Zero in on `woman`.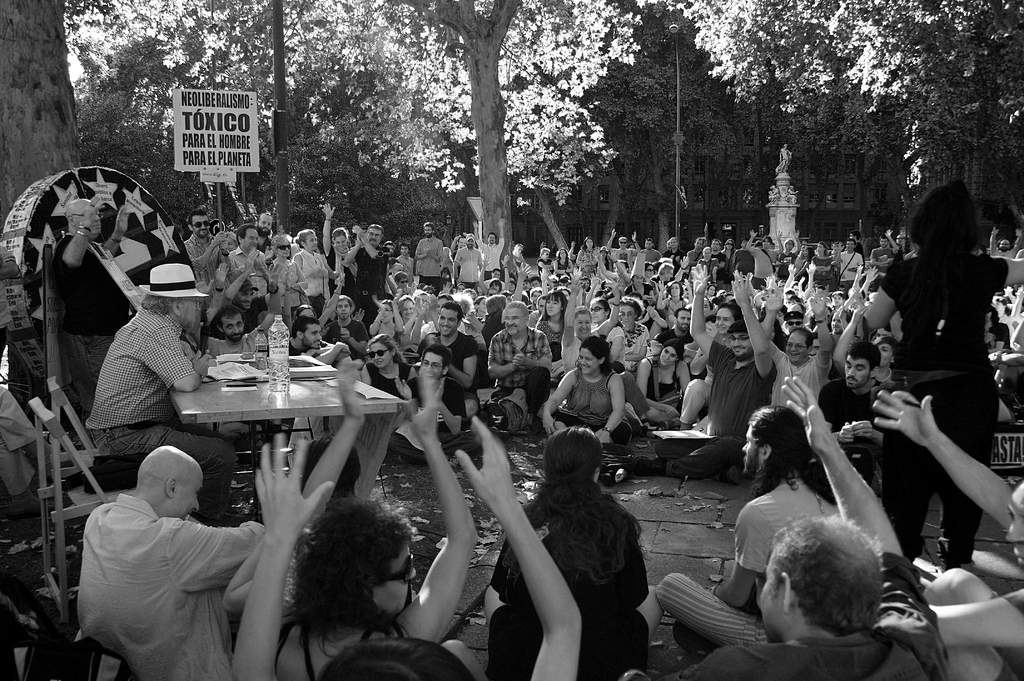
Zeroed in: detection(810, 242, 832, 290).
